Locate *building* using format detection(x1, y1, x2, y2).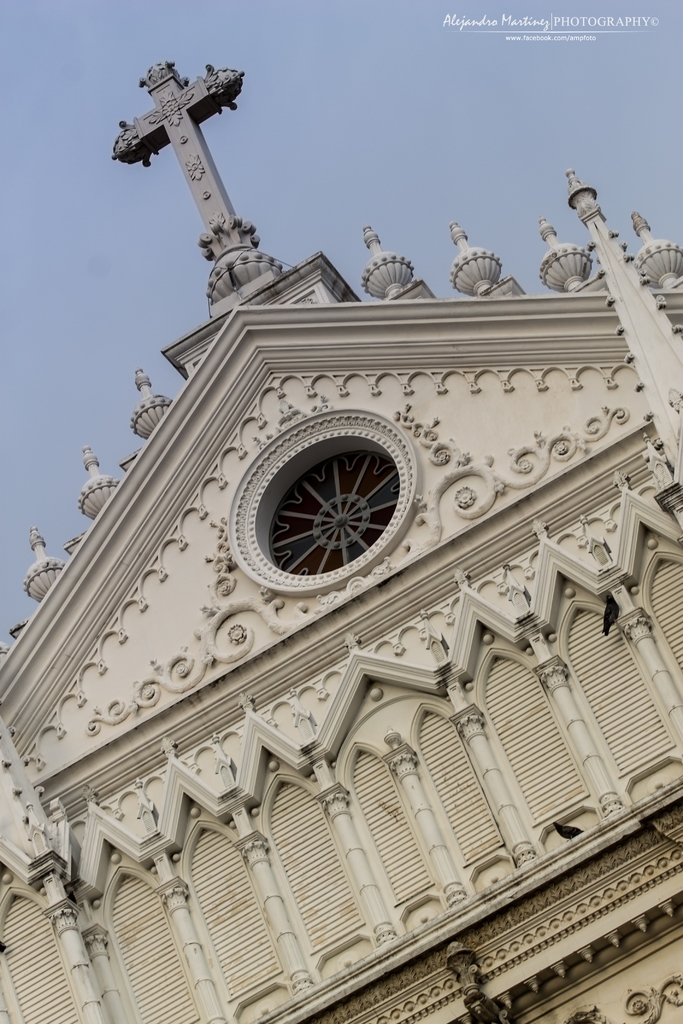
detection(0, 59, 682, 1023).
